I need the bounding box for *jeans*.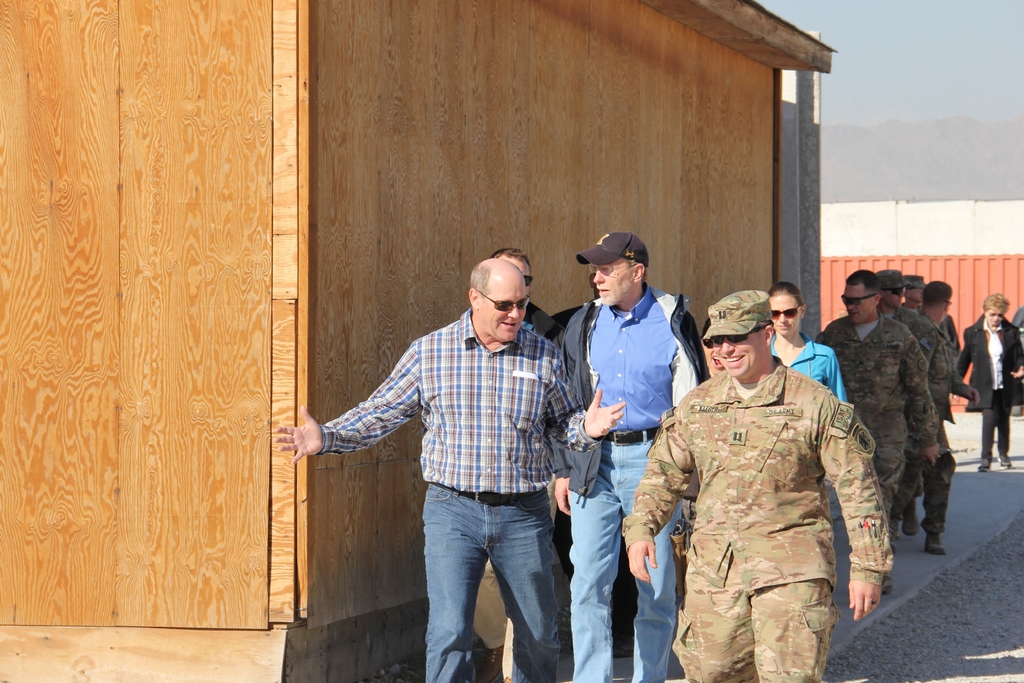
Here it is: detection(567, 425, 680, 682).
